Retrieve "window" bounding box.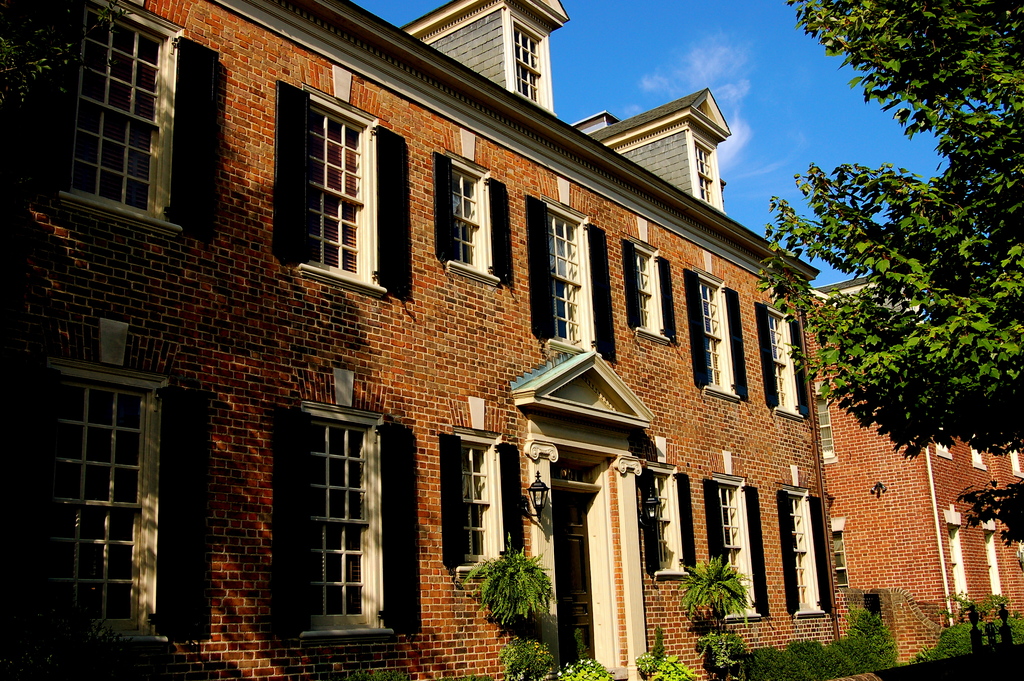
Bounding box: [829,528,847,588].
